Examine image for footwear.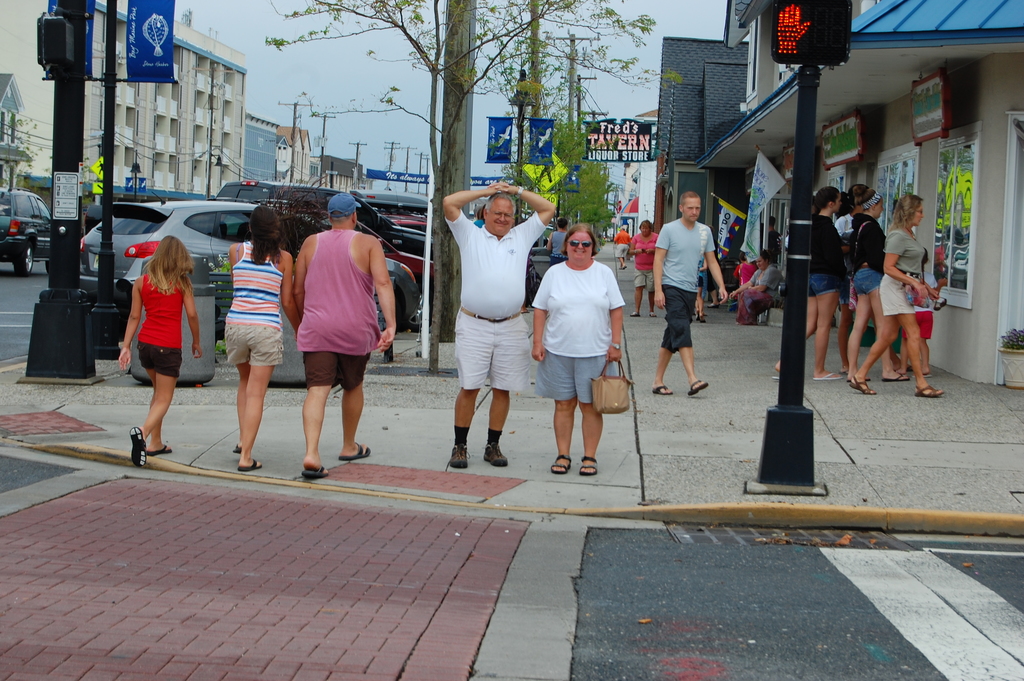
Examination result: {"x1": 851, "y1": 378, "x2": 871, "y2": 394}.
